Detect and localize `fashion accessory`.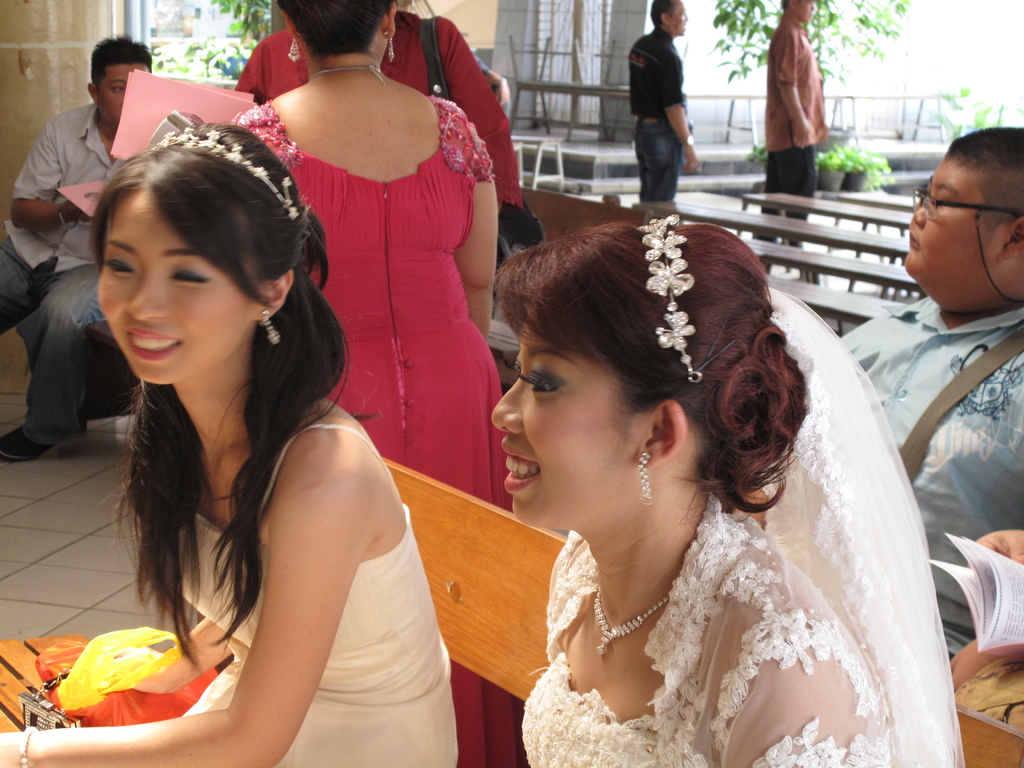
Localized at Rect(641, 213, 703, 392).
